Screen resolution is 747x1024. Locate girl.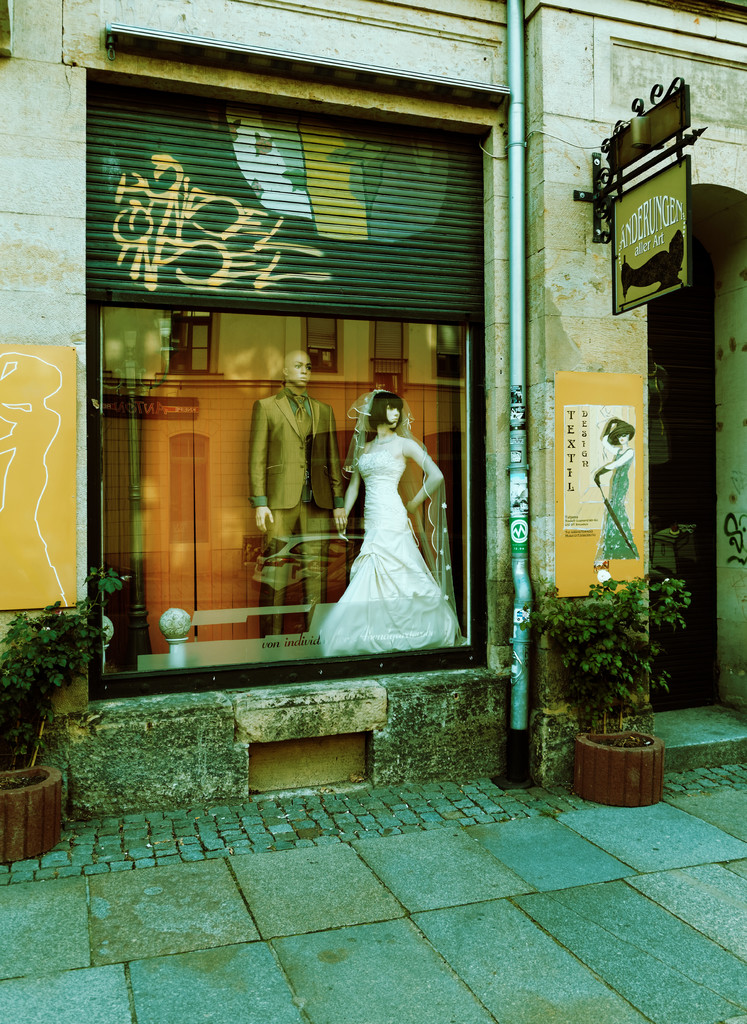
region(594, 419, 636, 577).
